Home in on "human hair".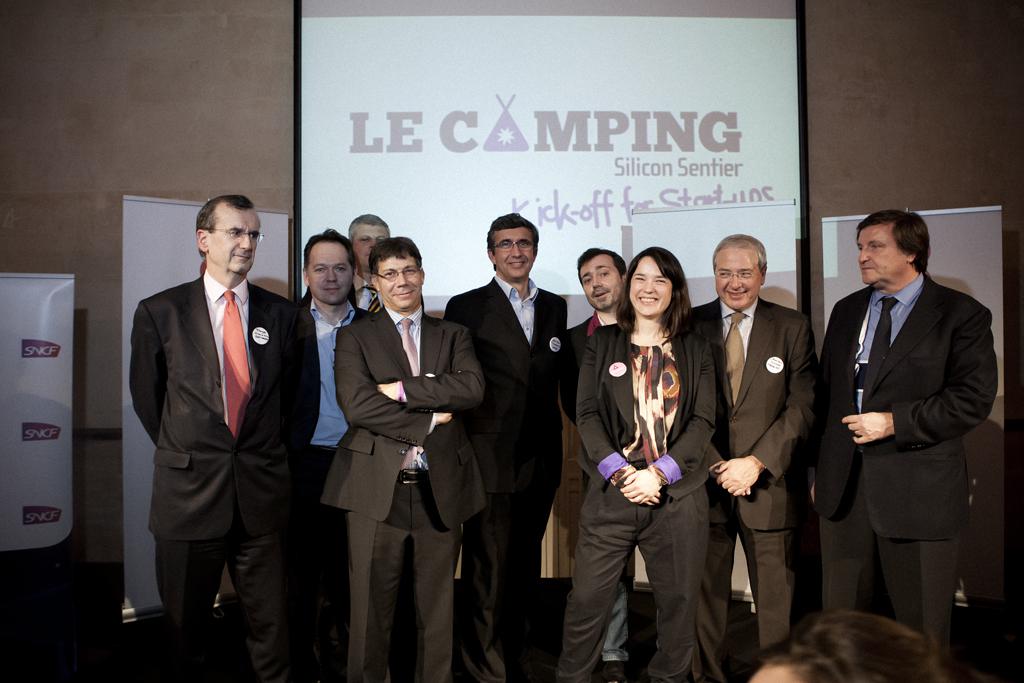
Homed in at l=488, t=214, r=539, b=276.
